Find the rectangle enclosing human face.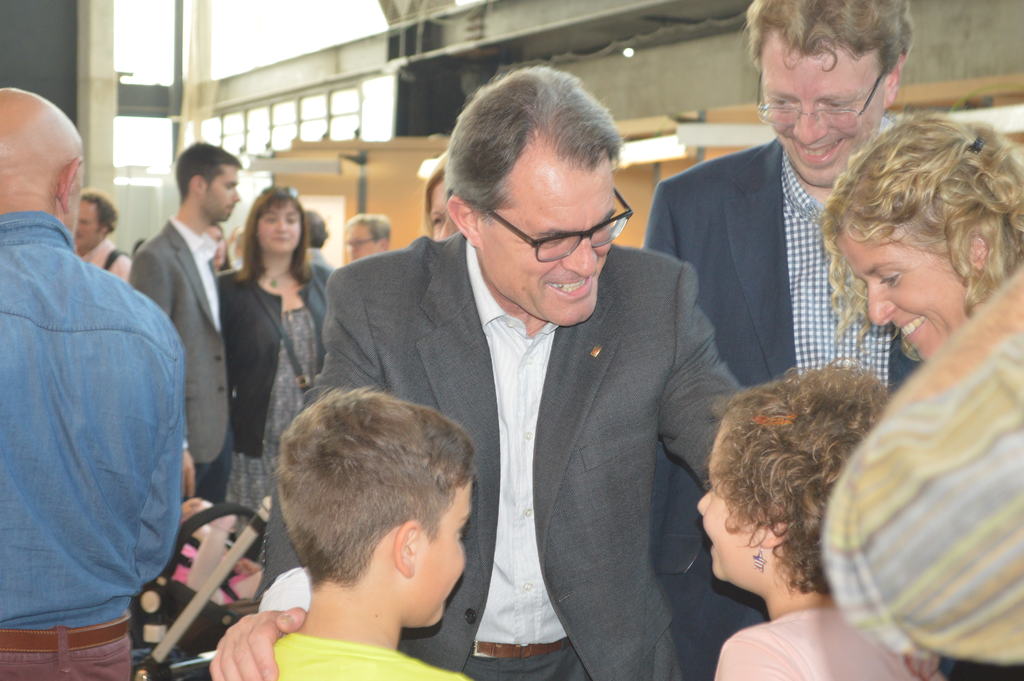
x1=401 y1=482 x2=470 y2=627.
